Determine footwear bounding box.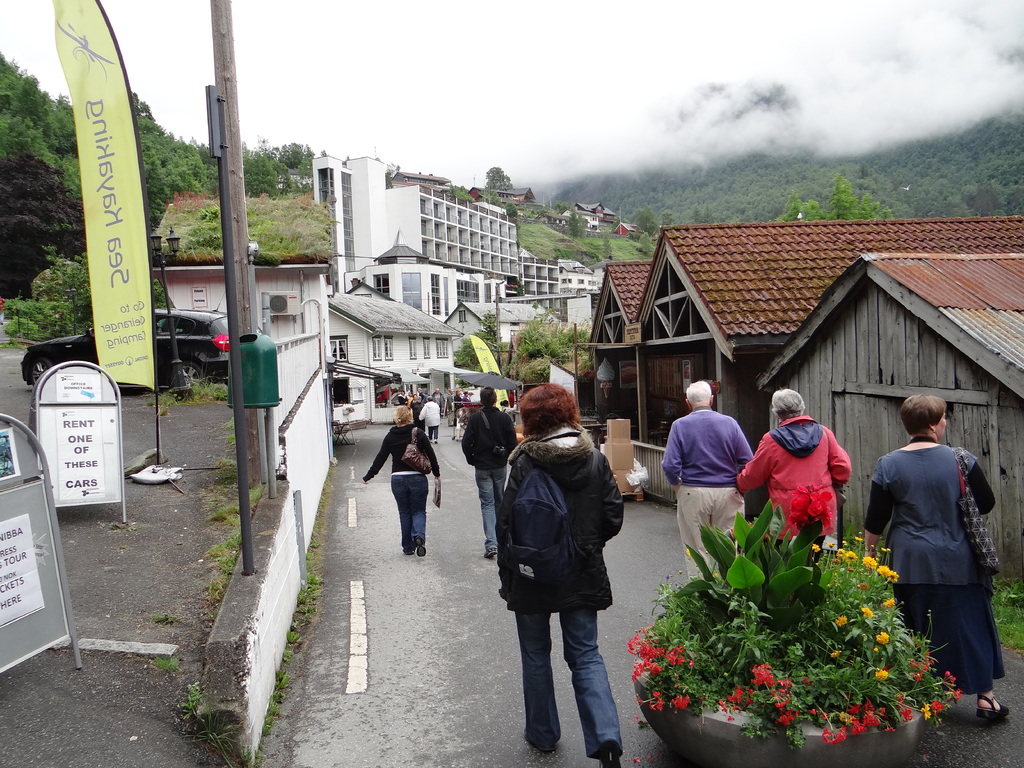
Determined: <region>483, 547, 500, 560</region>.
